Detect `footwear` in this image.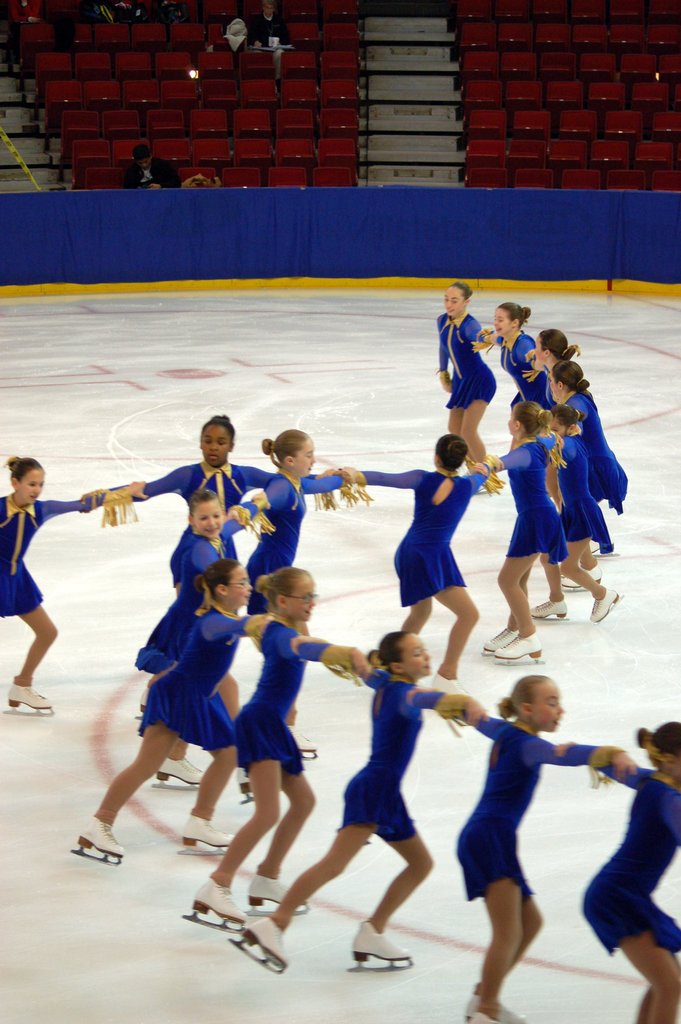
Detection: bbox=(247, 865, 309, 915).
